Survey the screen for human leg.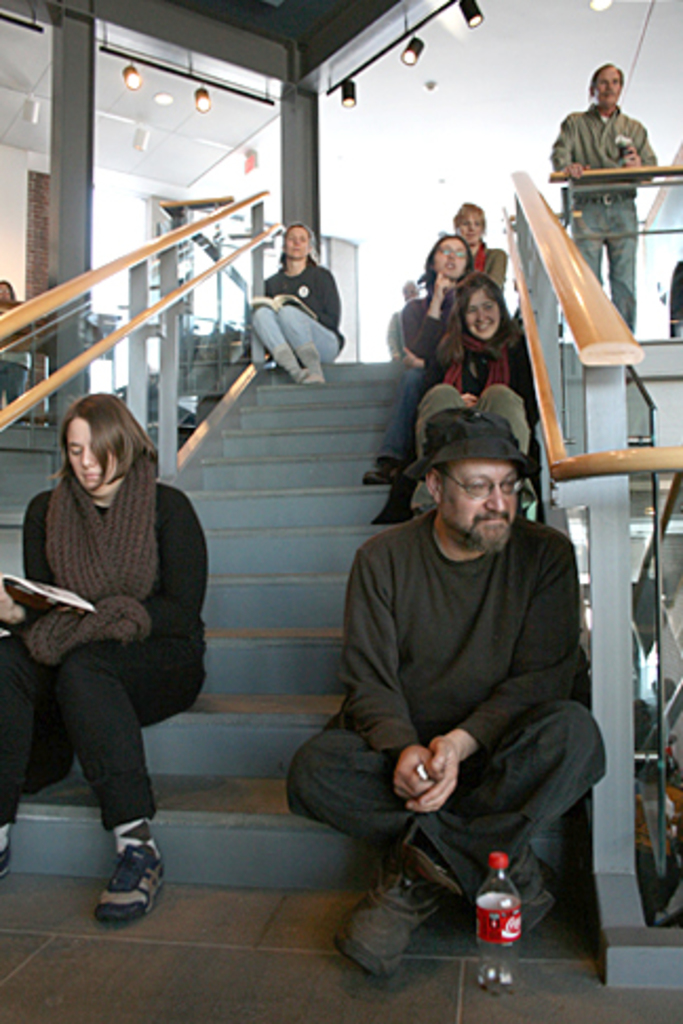
Survey found: Rect(287, 716, 571, 942).
